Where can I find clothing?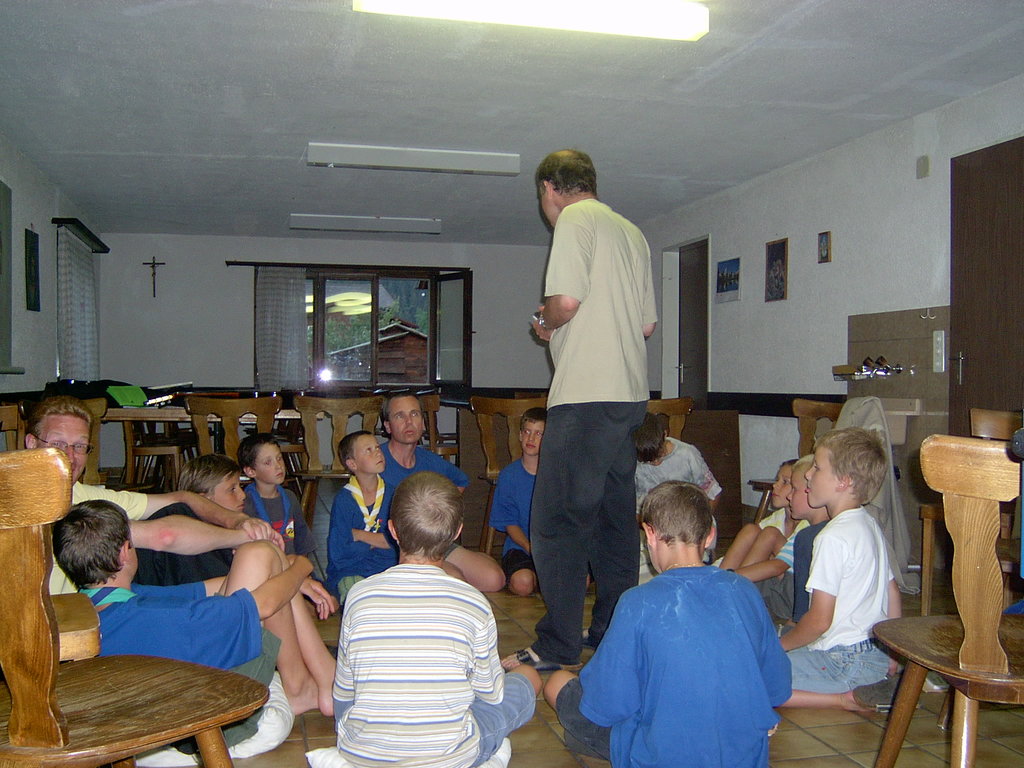
You can find it at select_region(745, 518, 835, 600).
